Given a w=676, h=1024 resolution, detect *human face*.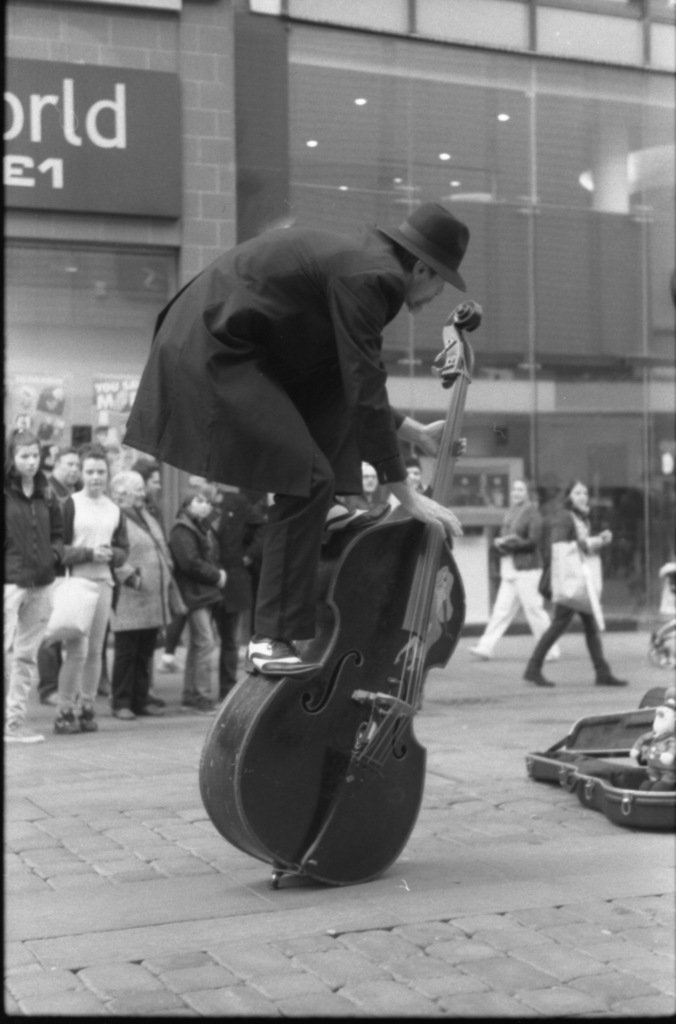
box(568, 482, 598, 511).
